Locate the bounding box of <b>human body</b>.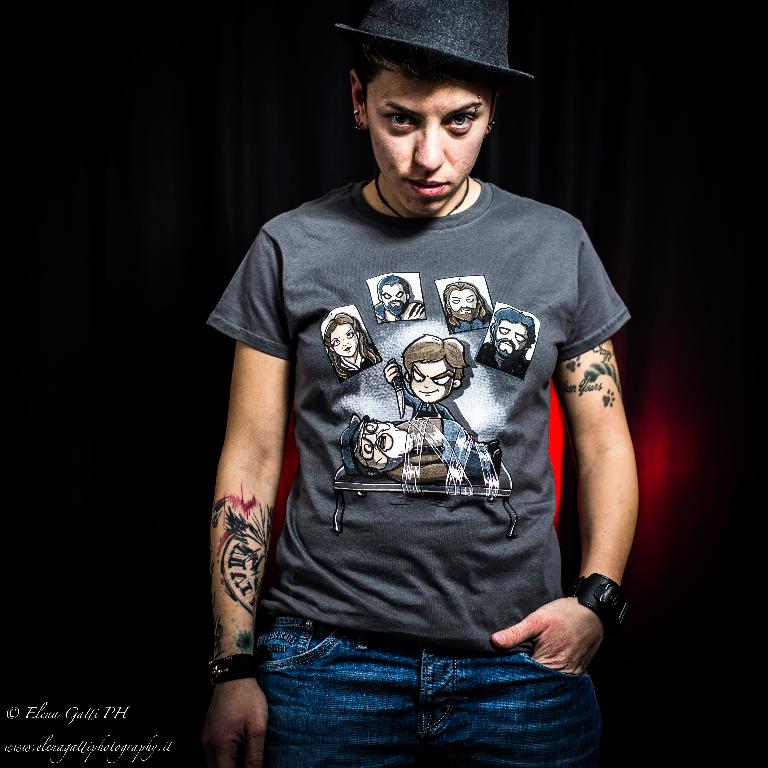
Bounding box: l=443, t=281, r=492, b=334.
